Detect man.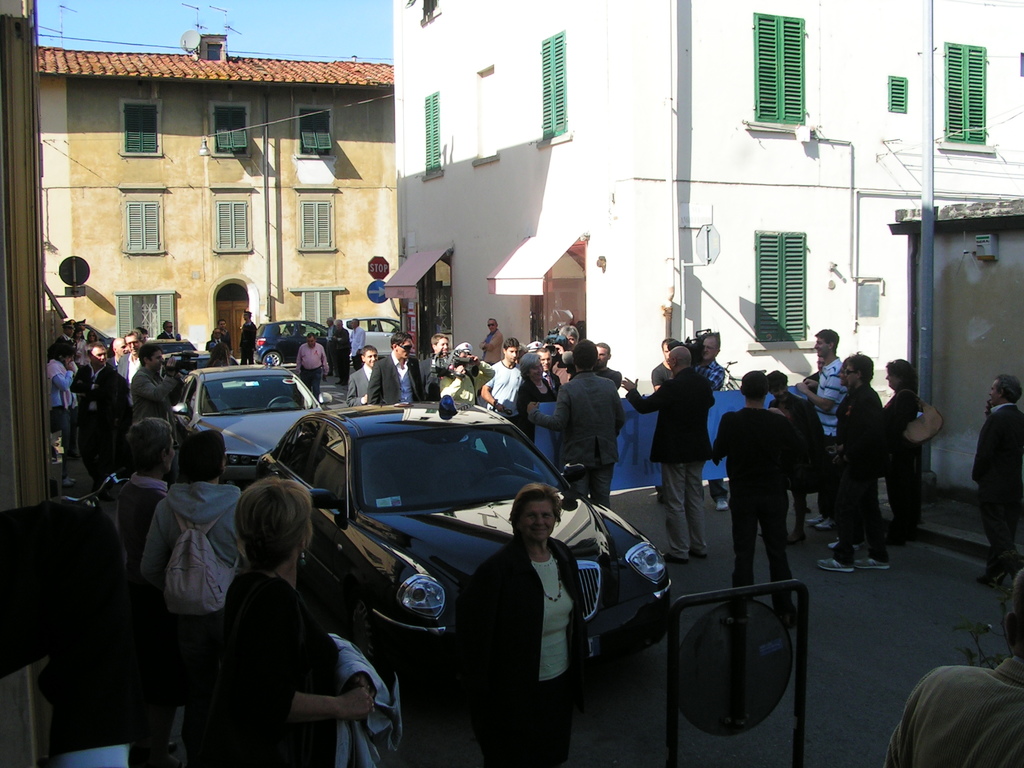
Detected at x1=481, y1=340, x2=522, y2=420.
